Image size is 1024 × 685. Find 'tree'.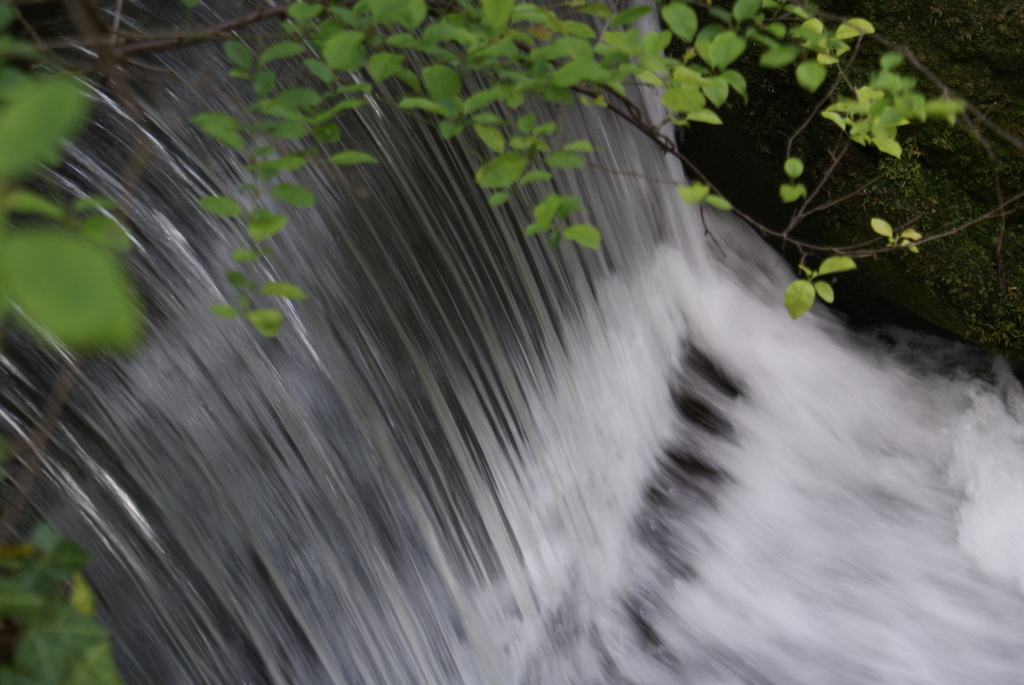
rect(0, 0, 1023, 684).
